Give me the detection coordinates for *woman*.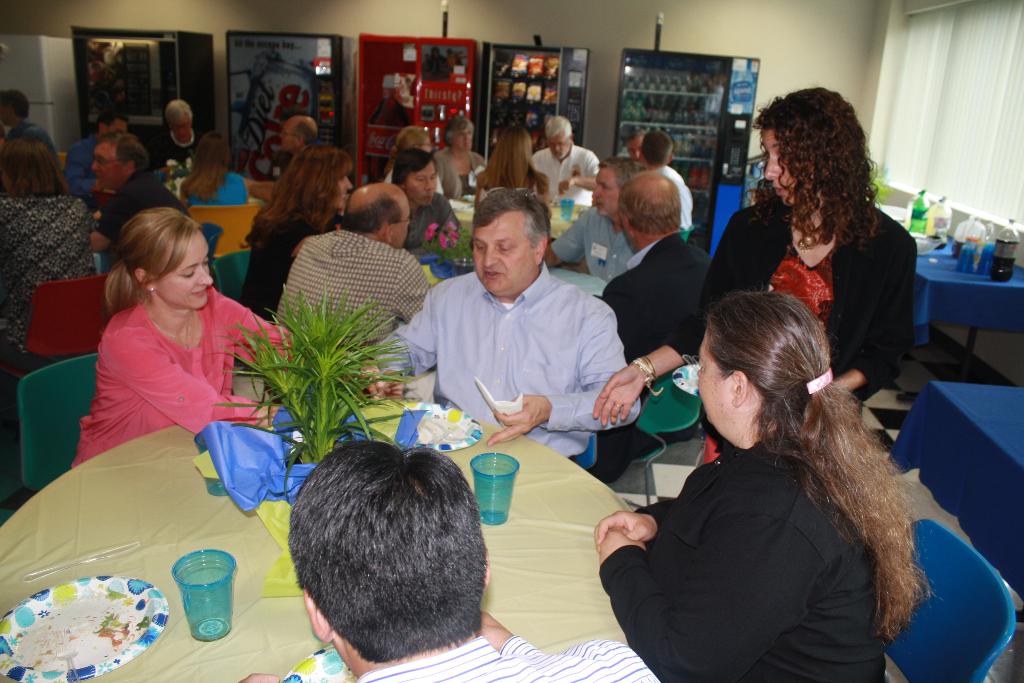
(x1=74, y1=215, x2=402, y2=469).
